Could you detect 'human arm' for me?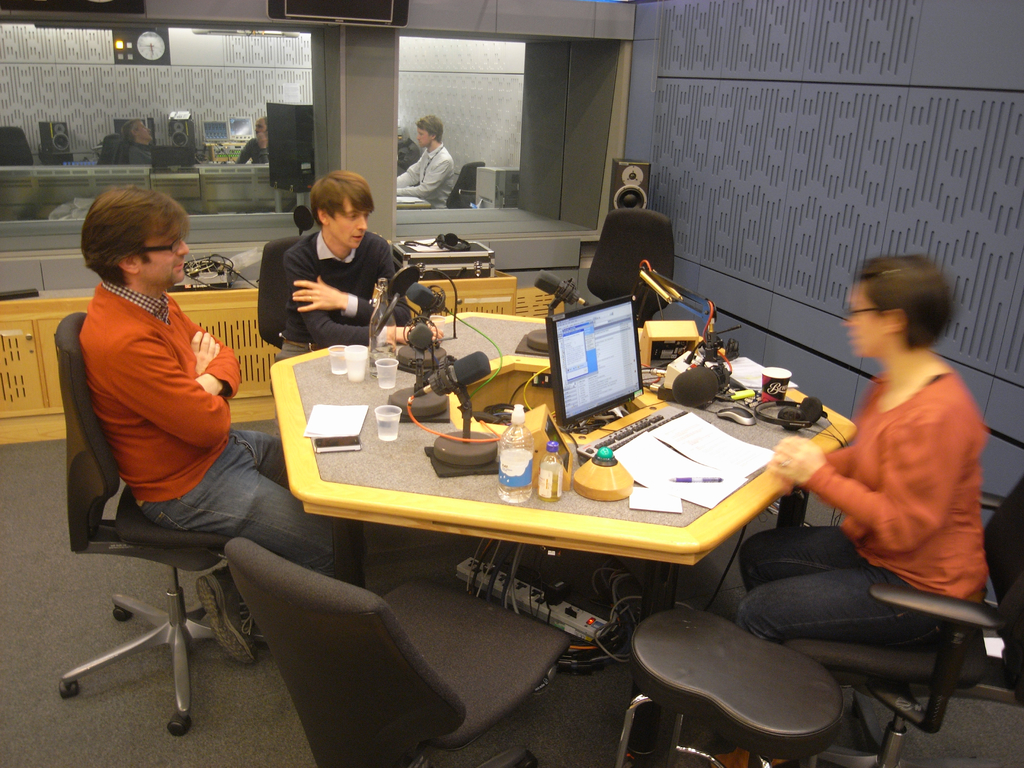
Detection result: (177,303,245,401).
